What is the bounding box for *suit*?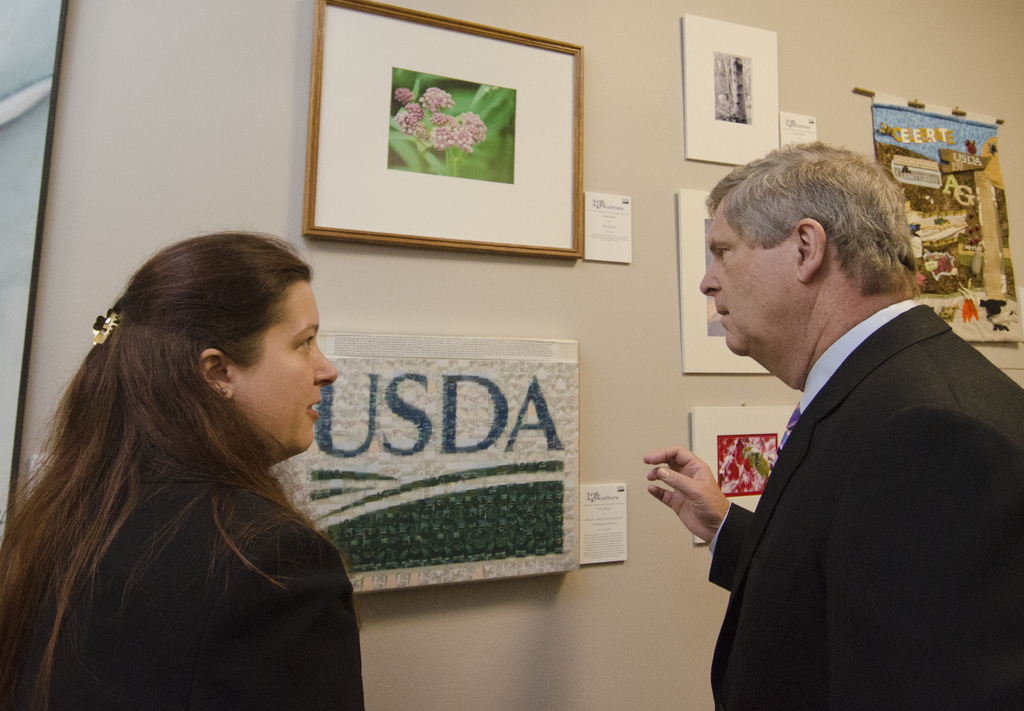
Rect(707, 305, 1023, 710).
